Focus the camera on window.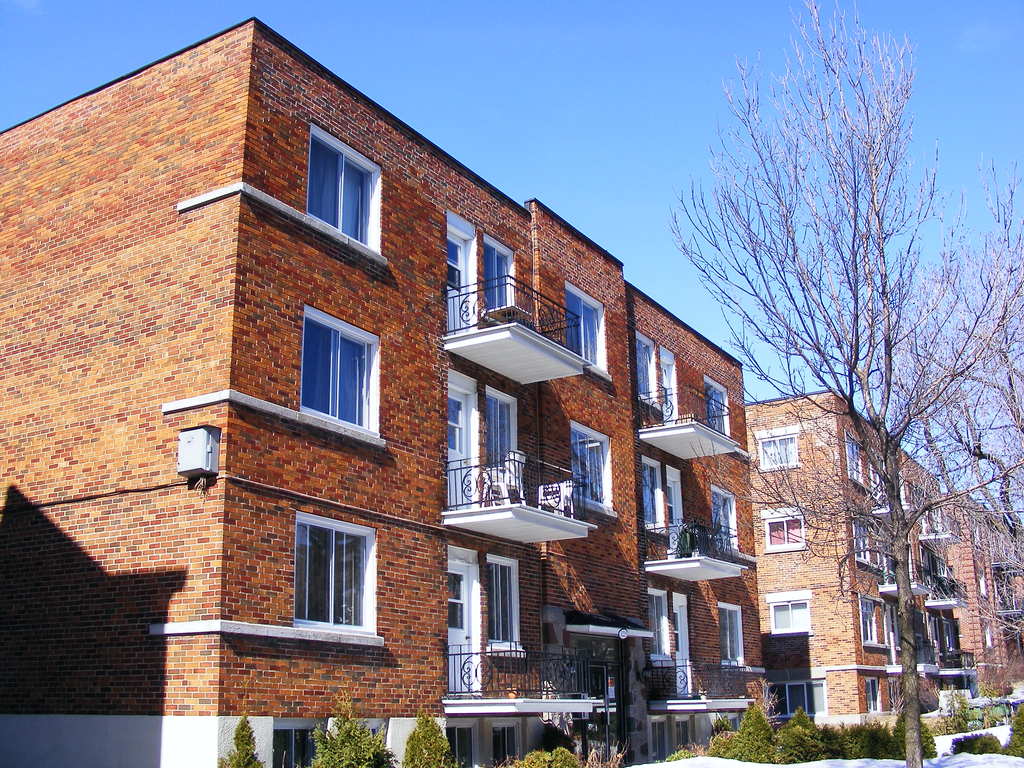
Focus region: x1=640, y1=333, x2=678, y2=420.
